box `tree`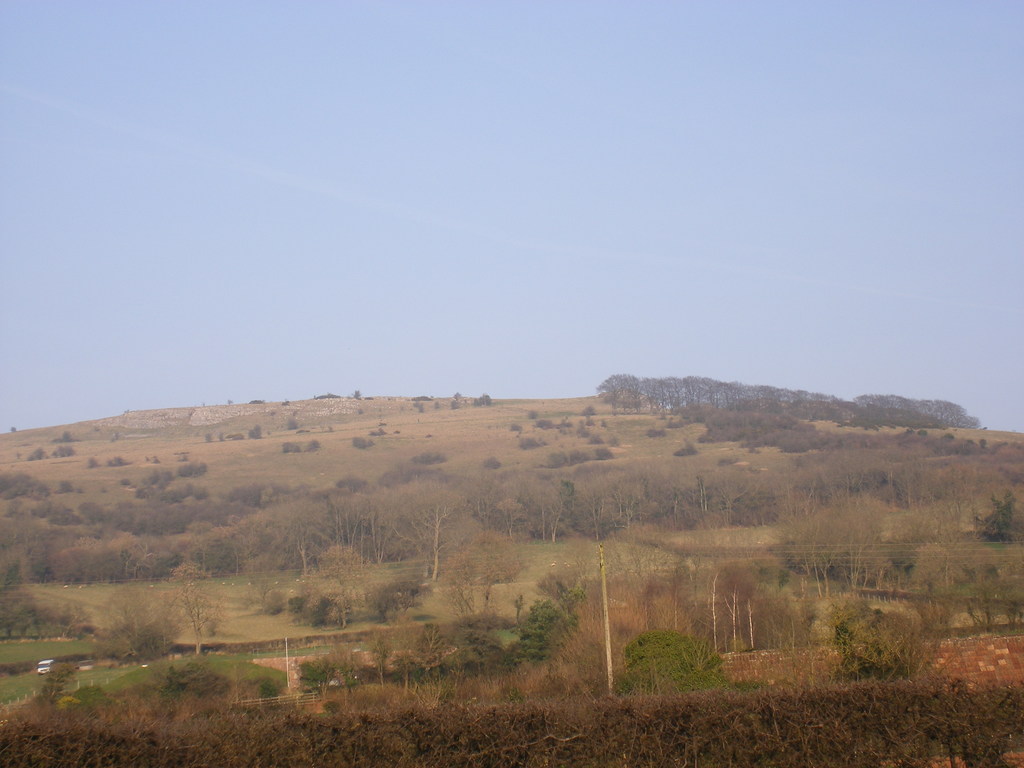
<region>834, 598, 931, 680</region>
